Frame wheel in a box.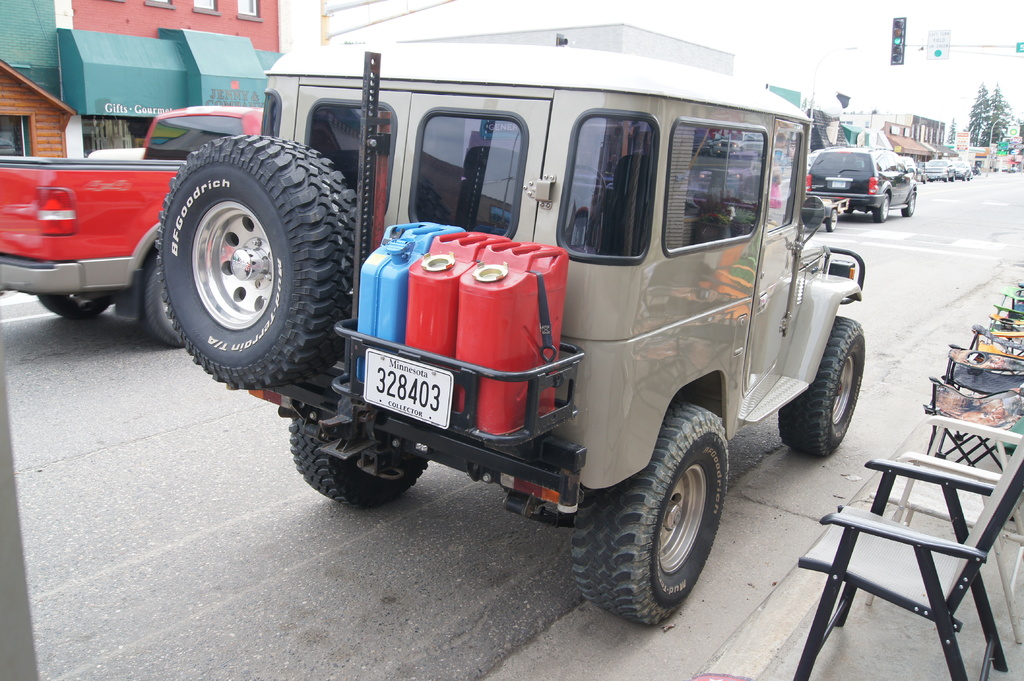
<region>570, 401, 729, 629</region>.
